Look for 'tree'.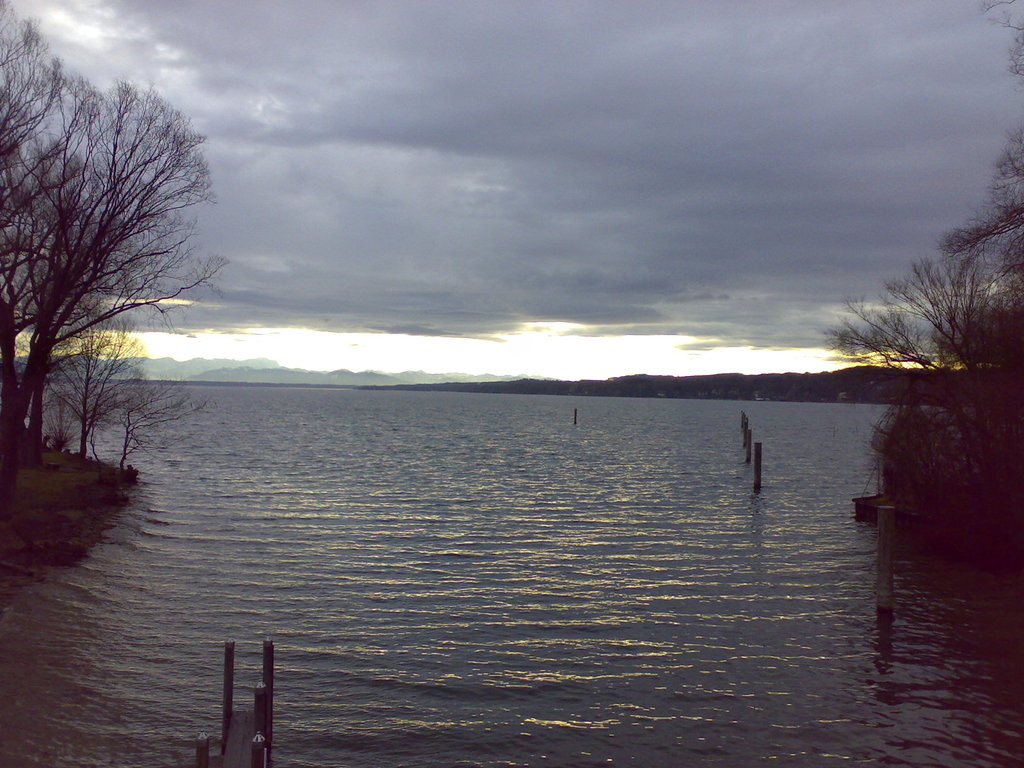
Found: (x1=56, y1=314, x2=147, y2=462).
